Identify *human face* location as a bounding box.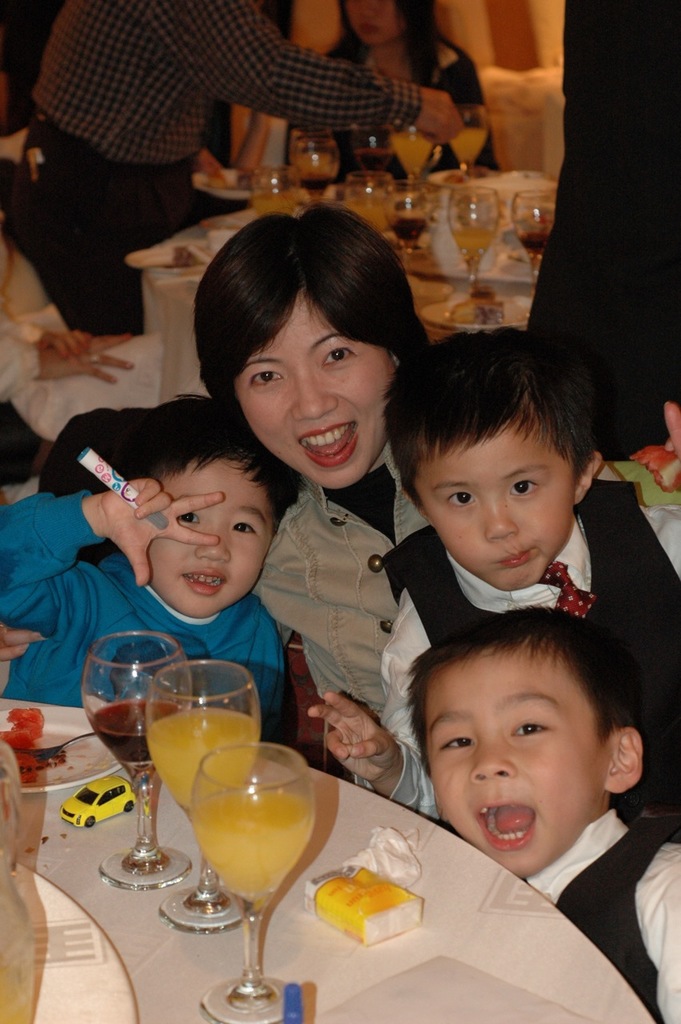
(412,413,581,594).
